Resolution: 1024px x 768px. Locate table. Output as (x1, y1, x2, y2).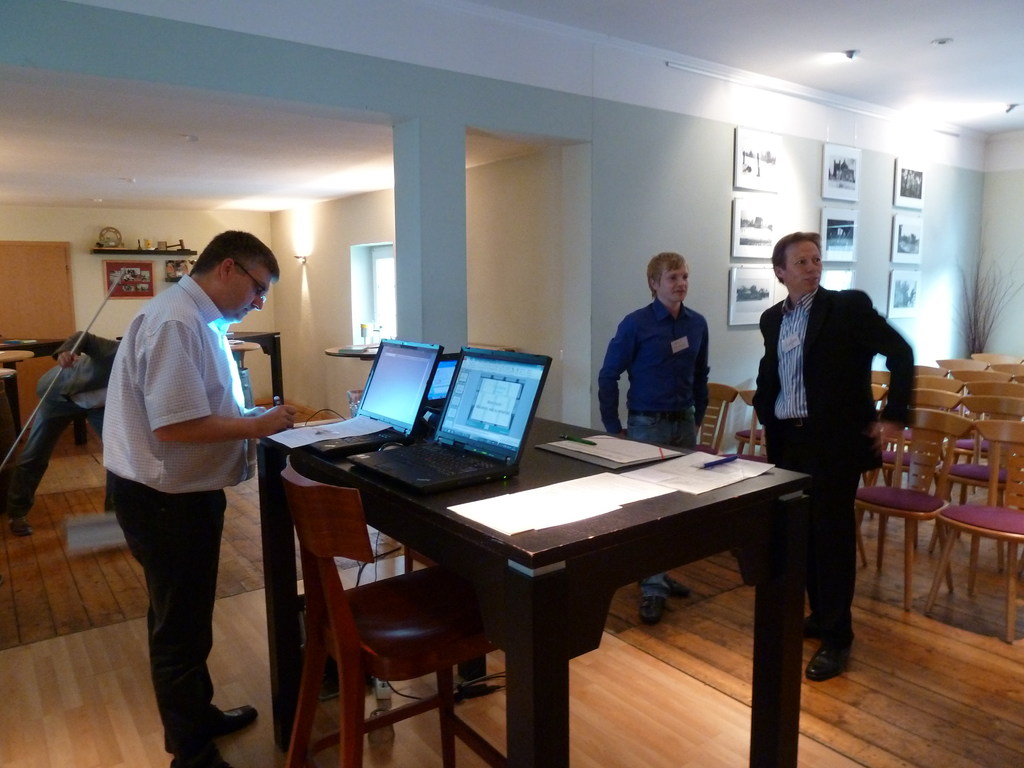
(0, 367, 14, 379).
